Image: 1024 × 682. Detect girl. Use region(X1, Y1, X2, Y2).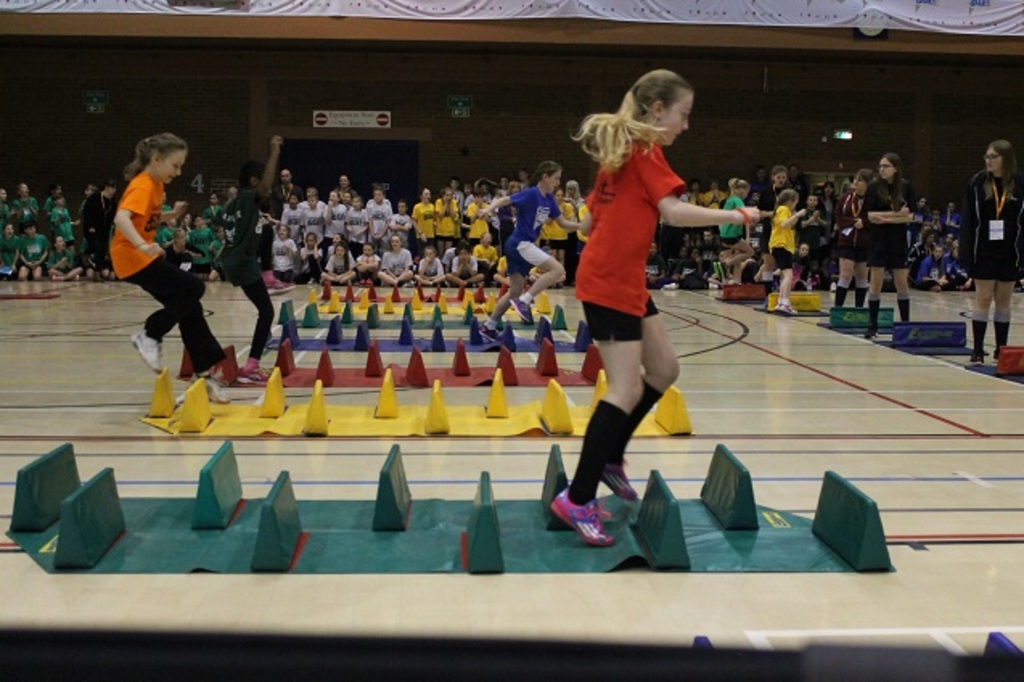
region(223, 134, 281, 380).
